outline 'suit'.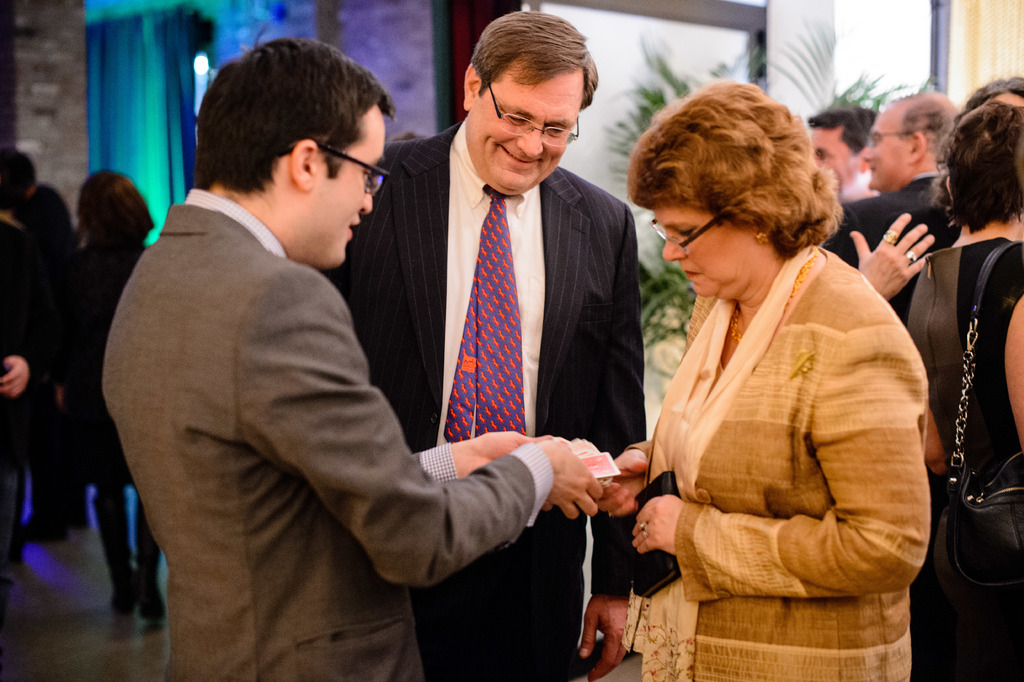
Outline: (102, 185, 554, 681).
